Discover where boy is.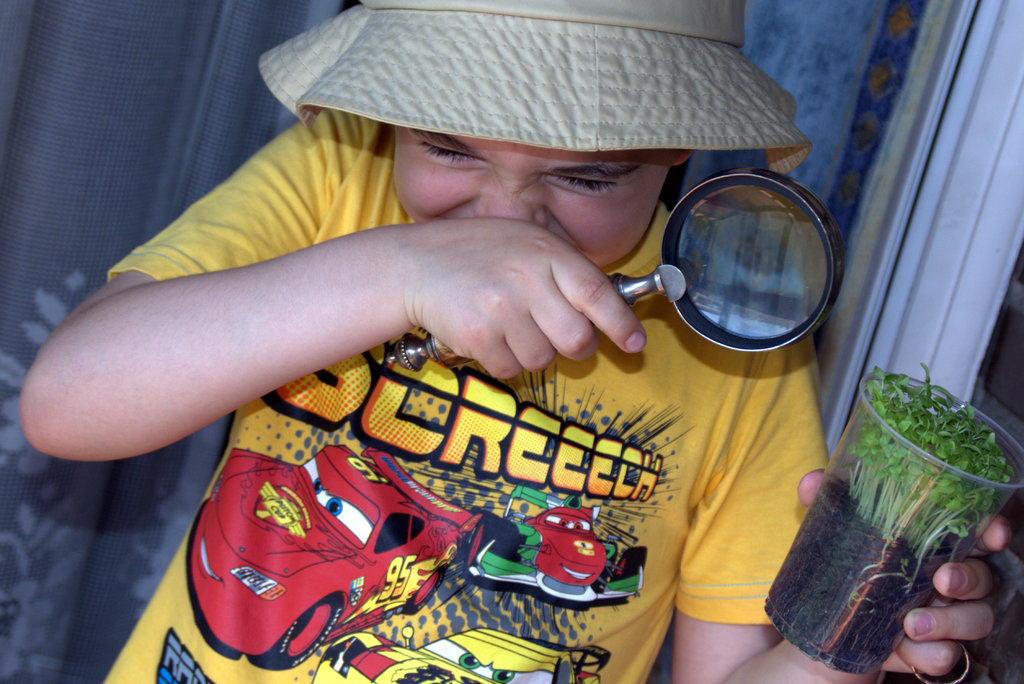
Discovered at (left=15, top=0, right=1016, bottom=683).
